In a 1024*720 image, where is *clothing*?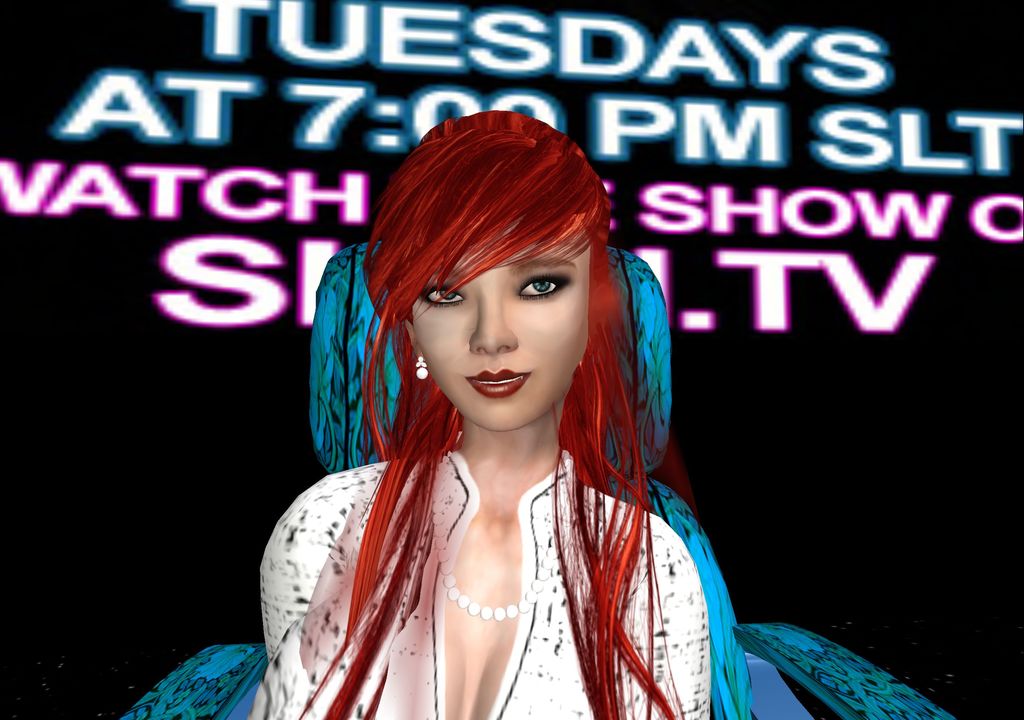
bbox(260, 450, 710, 719).
